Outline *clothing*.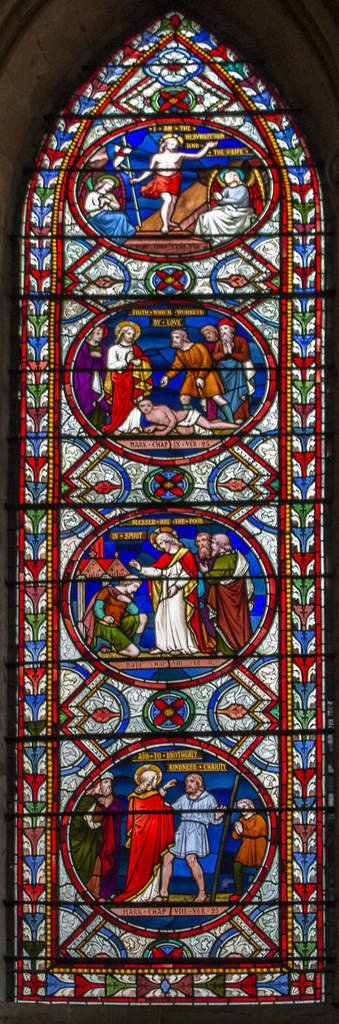
Outline: (x1=96, y1=792, x2=124, y2=902).
